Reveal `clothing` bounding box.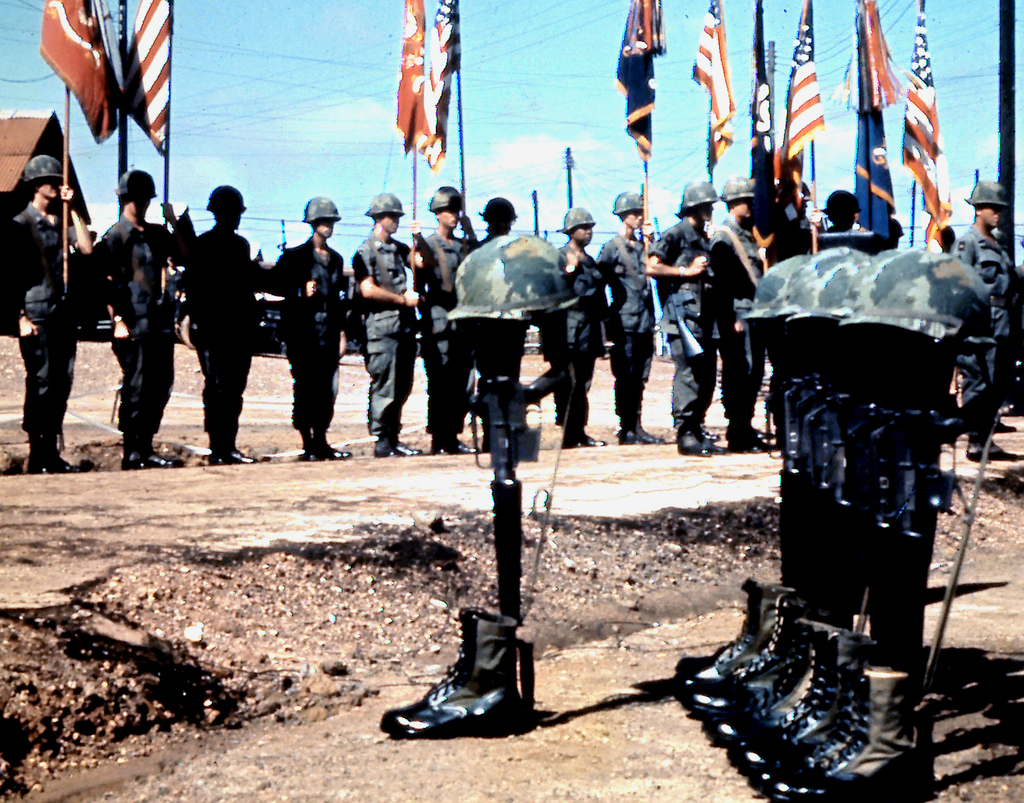
Revealed: Rect(97, 219, 180, 457).
